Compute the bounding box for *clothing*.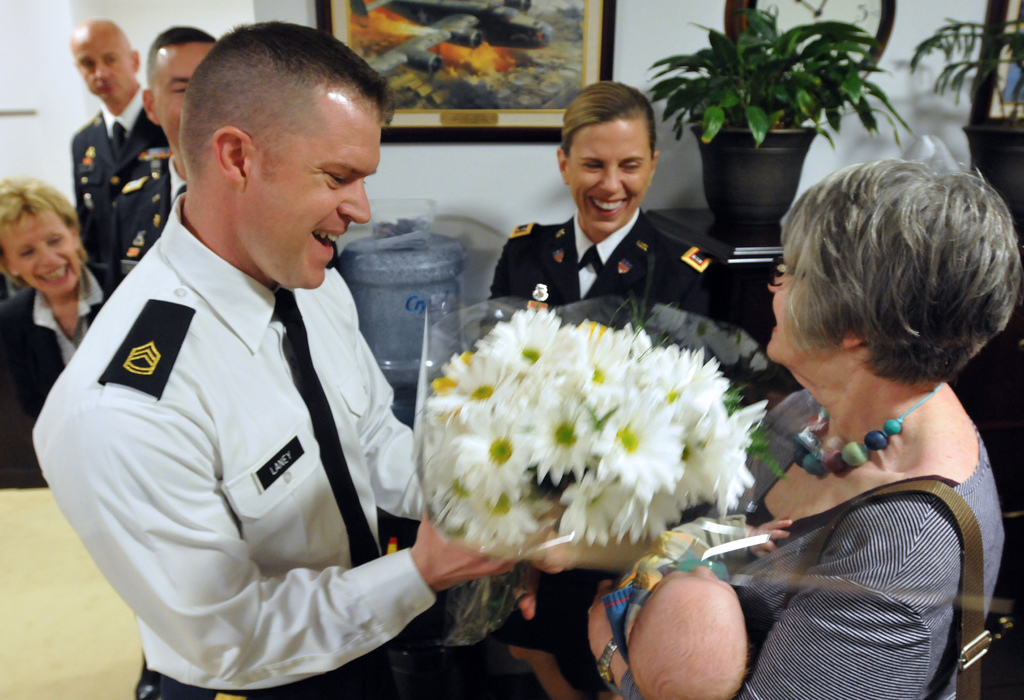
bbox=(65, 110, 175, 307).
